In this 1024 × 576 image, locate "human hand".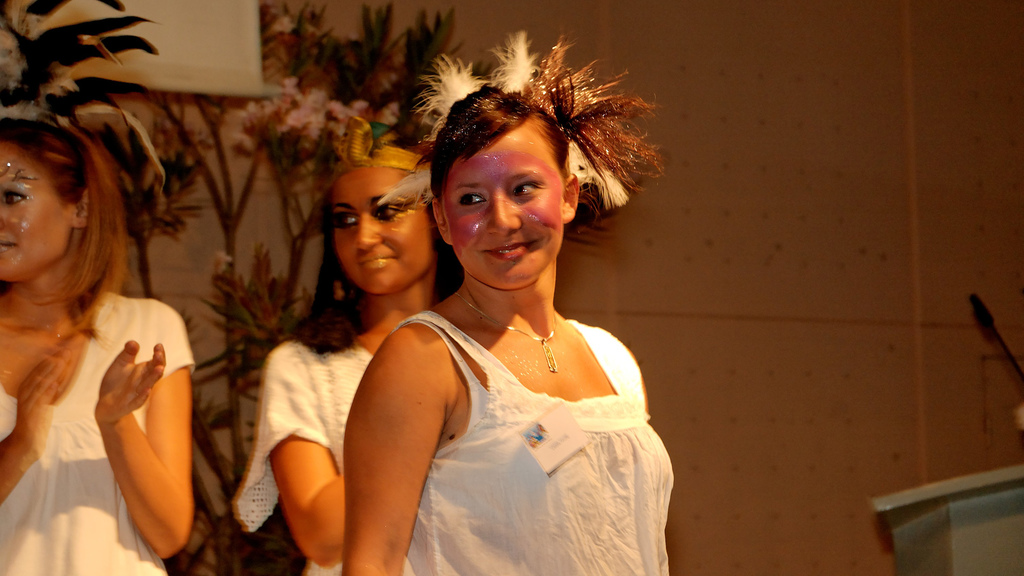
Bounding box: (x1=17, y1=355, x2=68, y2=460).
